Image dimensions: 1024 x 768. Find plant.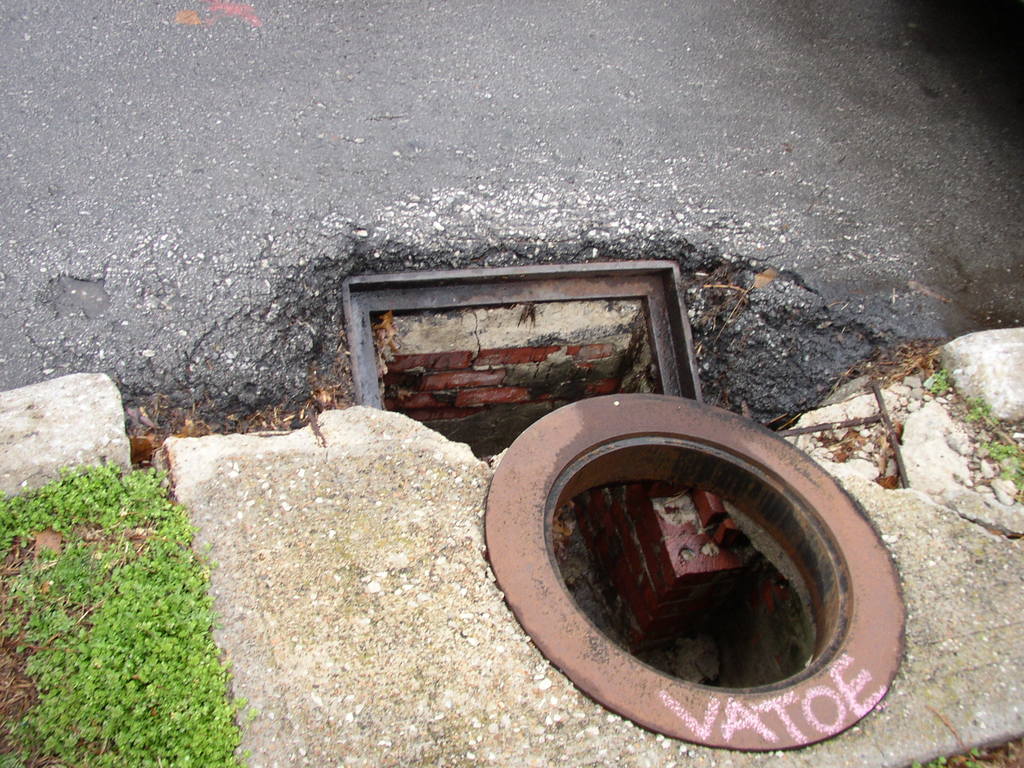
pyautogui.locateOnScreen(960, 387, 1005, 424).
